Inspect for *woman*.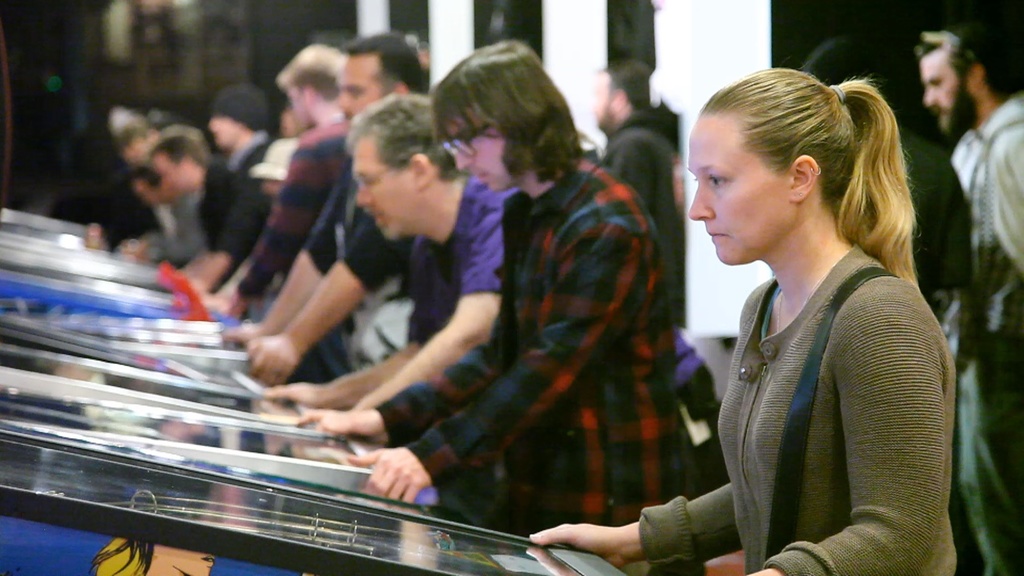
Inspection: detection(593, 63, 950, 575).
